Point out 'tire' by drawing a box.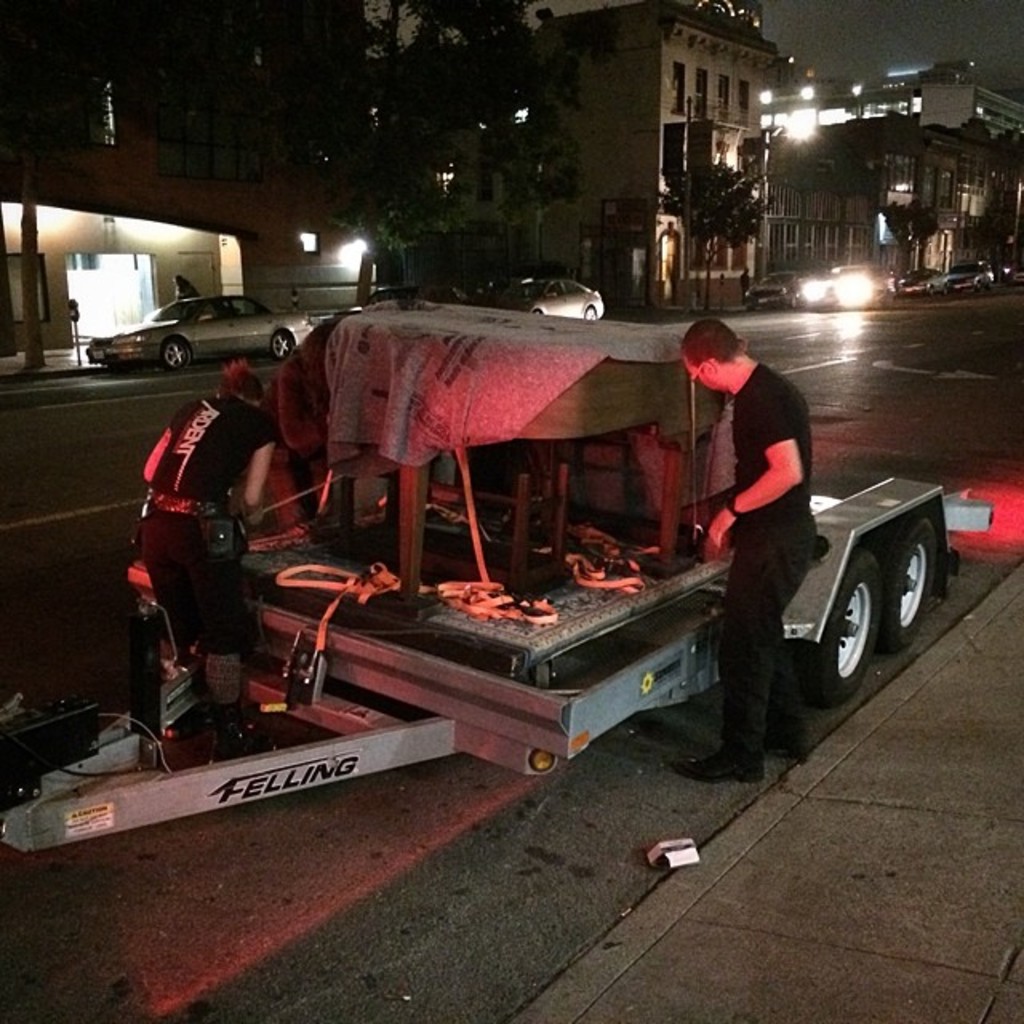
locate(936, 282, 950, 288).
